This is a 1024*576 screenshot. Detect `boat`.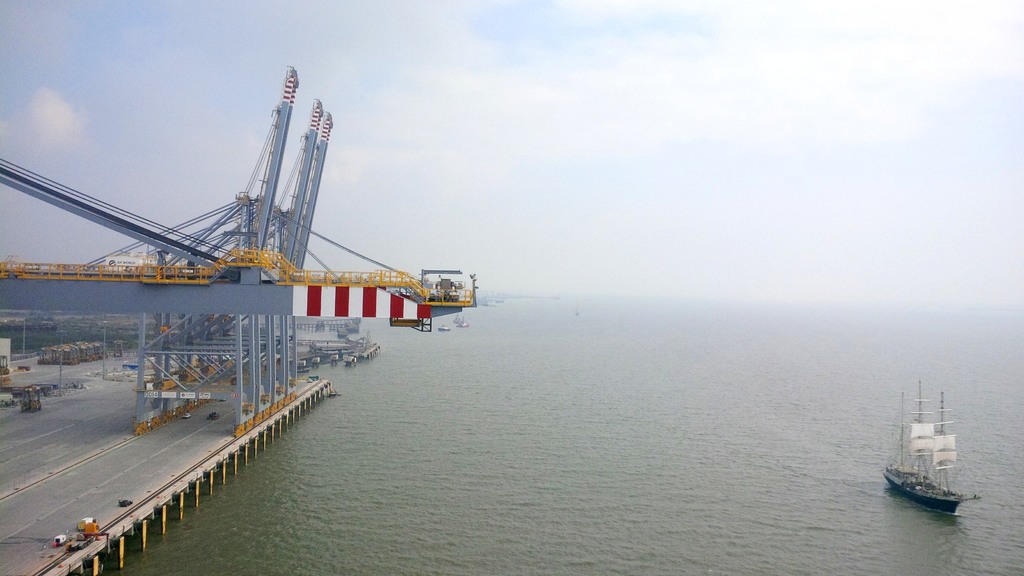
[892,387,979,504].
